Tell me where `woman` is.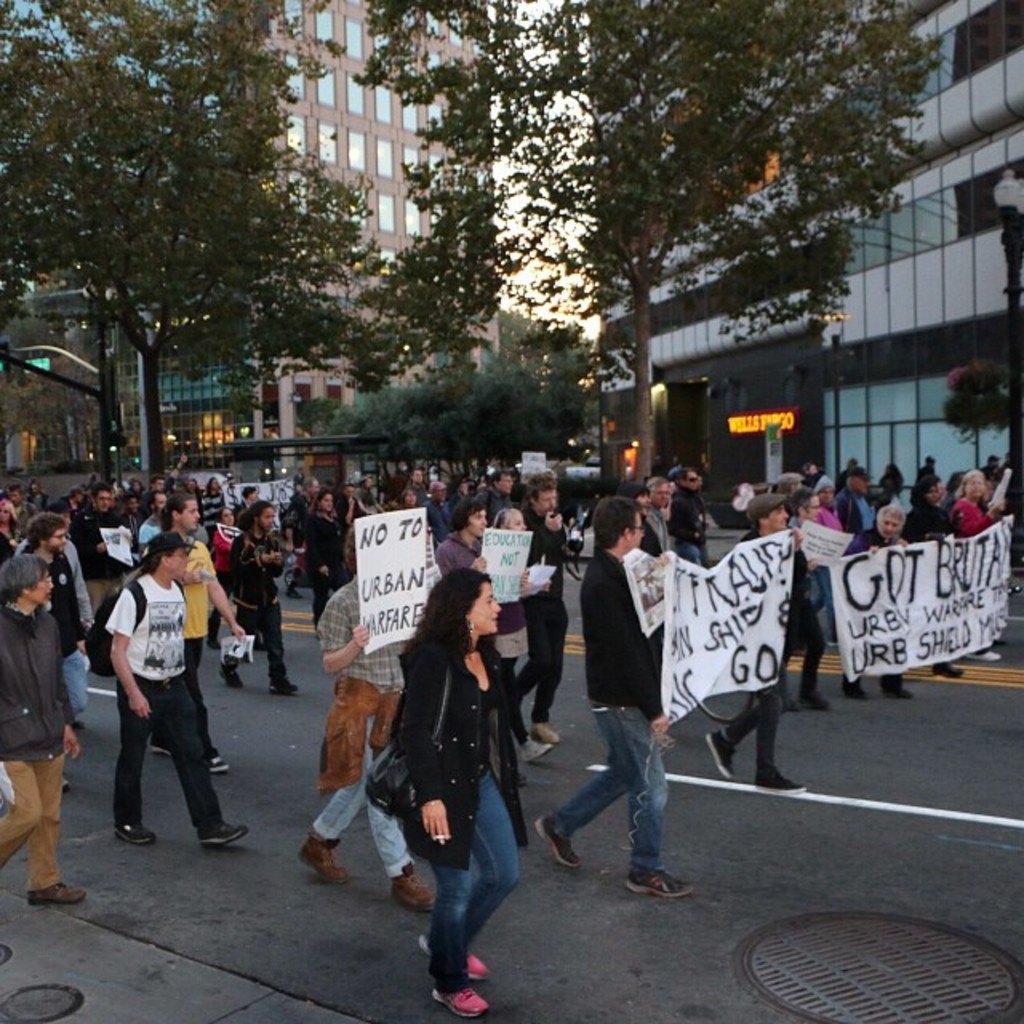
`woman` is at select_region(0, 498, 16, 566).
